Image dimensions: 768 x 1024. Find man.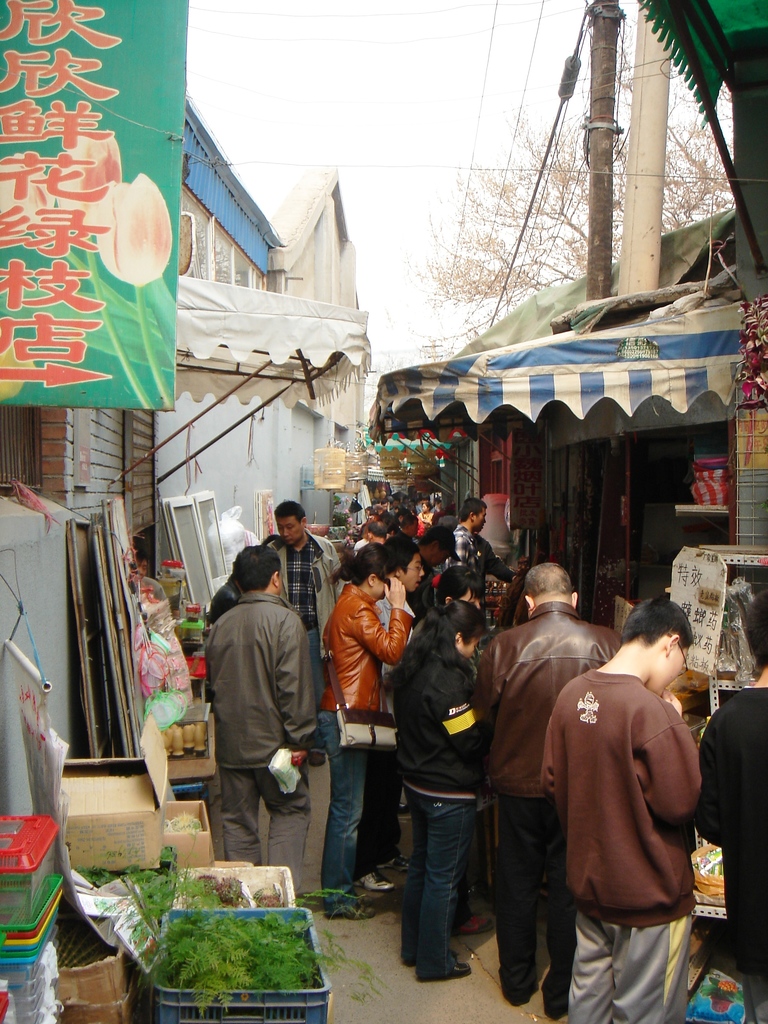
pyautogui.locateOnScreen(438, 516, 479, 567).
